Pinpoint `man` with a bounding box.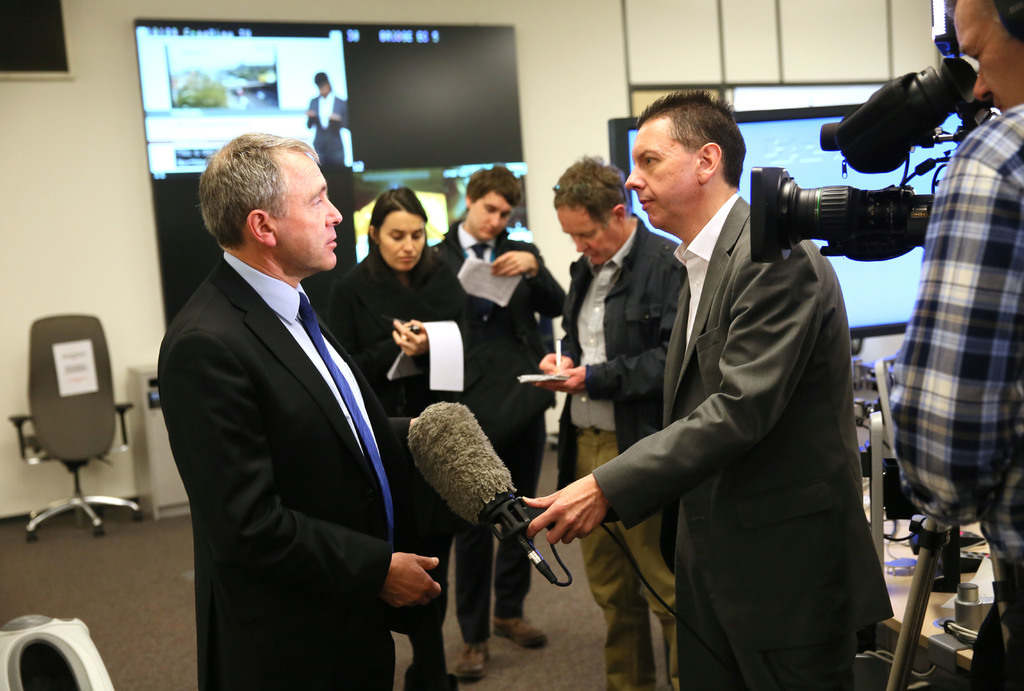
Rect(893, 0, 1023, 690).
